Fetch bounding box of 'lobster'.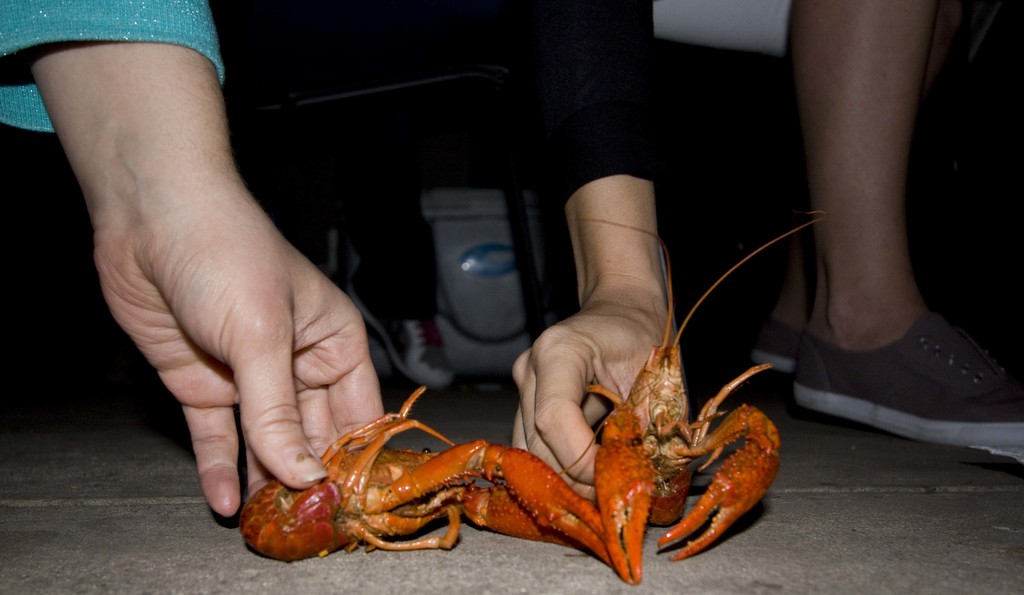
Bbox: 559,206,827,575.
